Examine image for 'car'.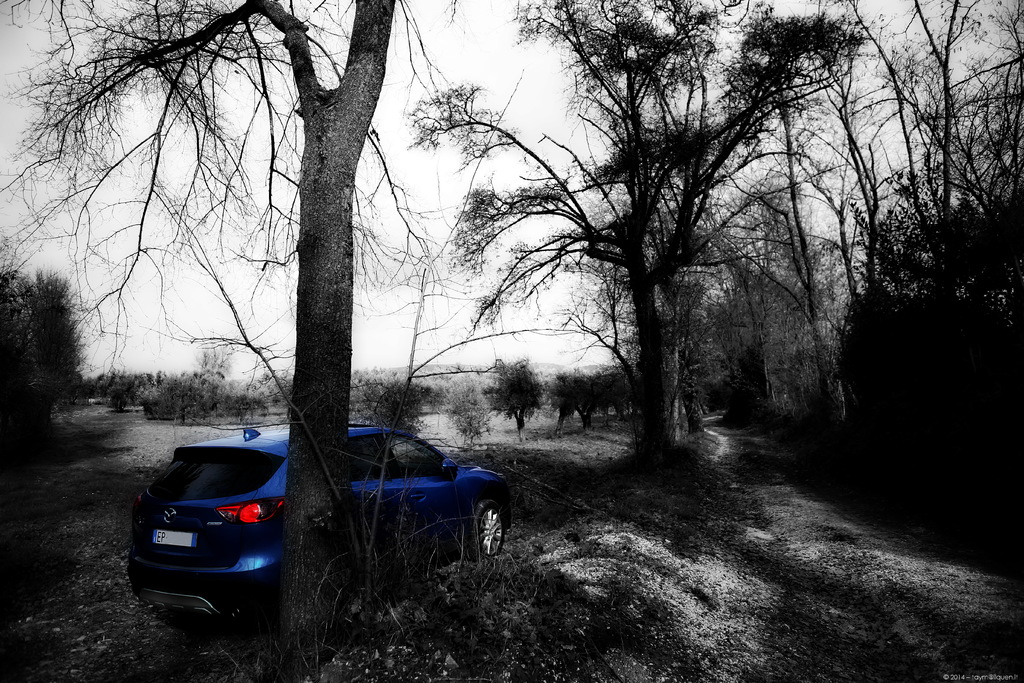
Examination result: [181,409,492,603].
